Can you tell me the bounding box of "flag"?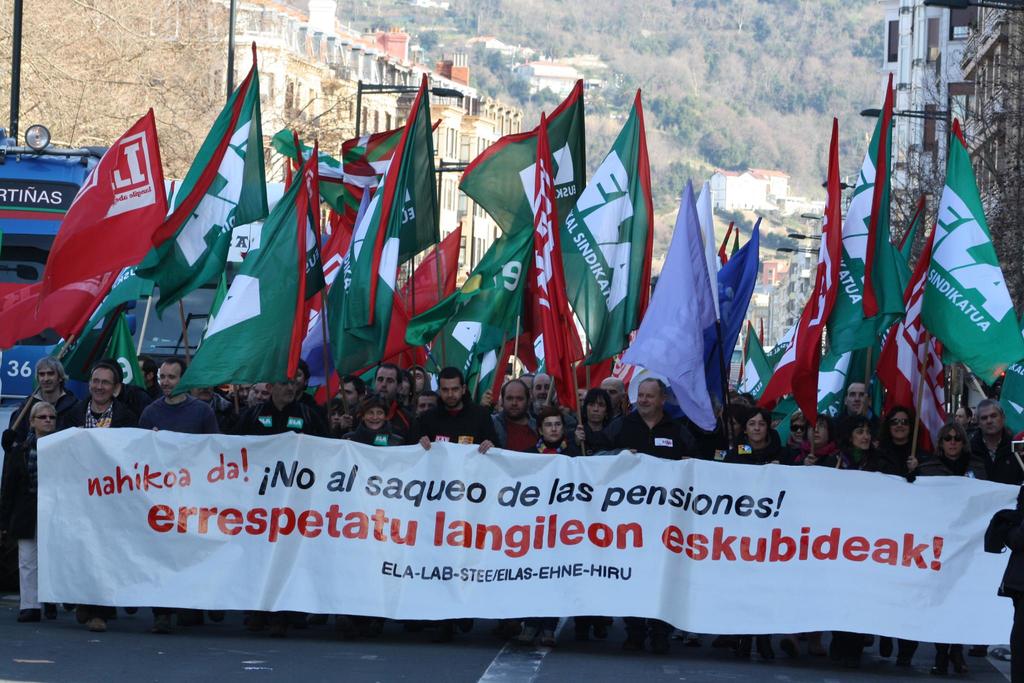
<bbox>714, 220, 730, 285</bbox>.
